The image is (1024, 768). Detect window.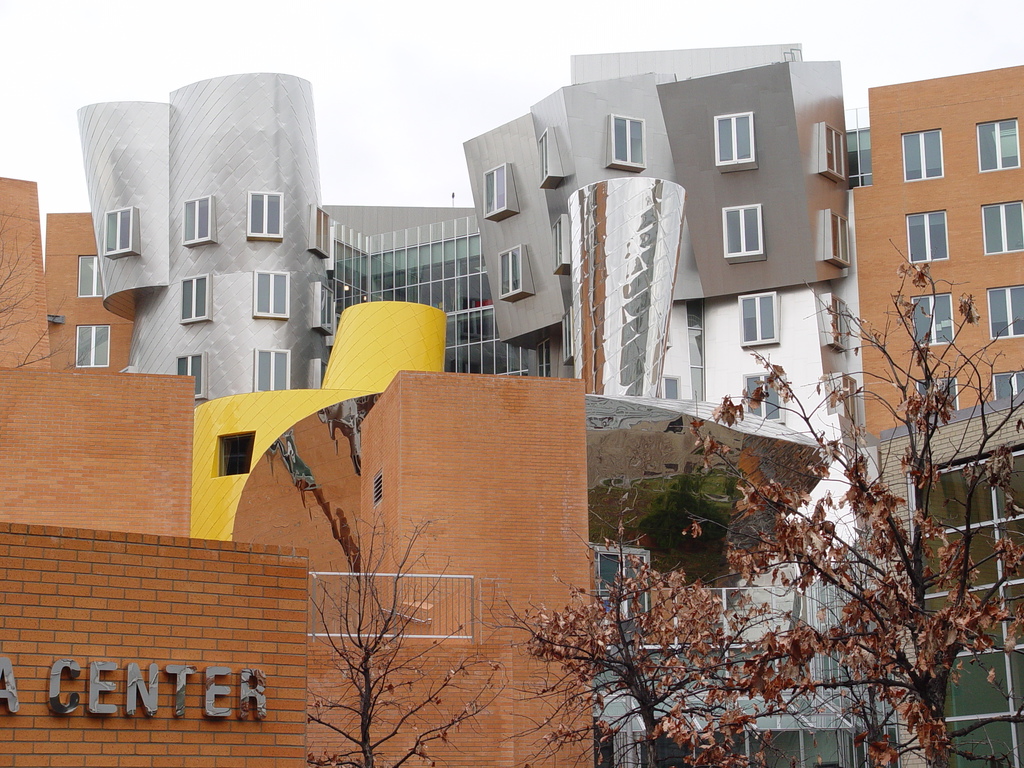
Detection: (left=253, top=270, right=294, bottom=323).
